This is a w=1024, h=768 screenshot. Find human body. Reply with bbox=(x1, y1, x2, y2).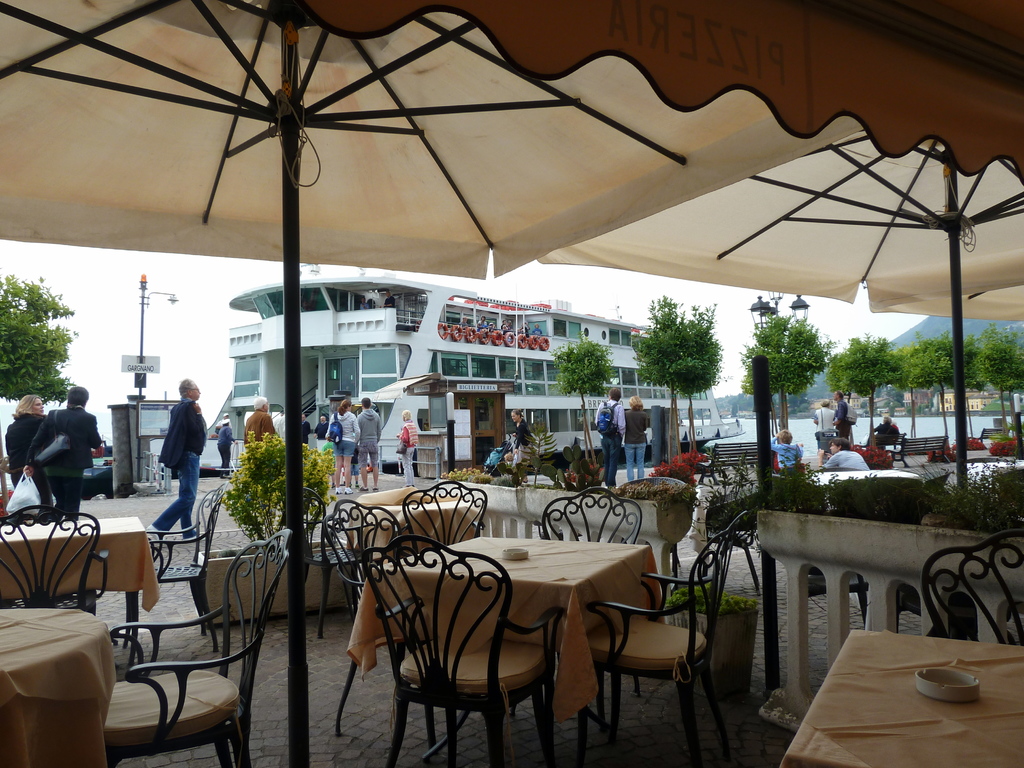
bbox=(24, 389, 100, 520).
